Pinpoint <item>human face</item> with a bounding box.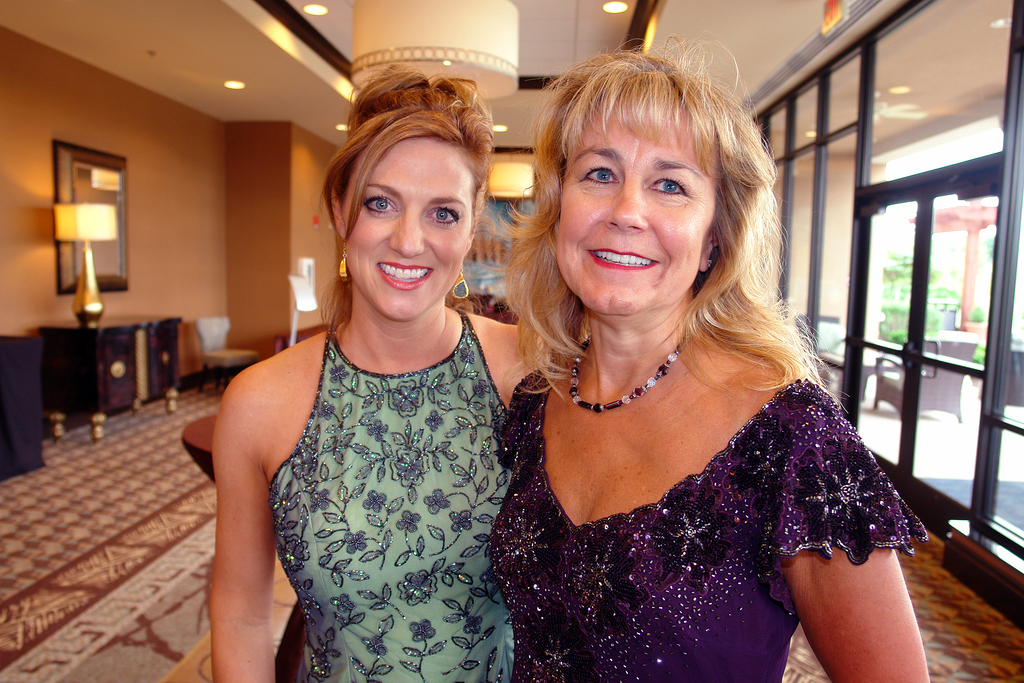
bbox(559, 101, 713, 314).
